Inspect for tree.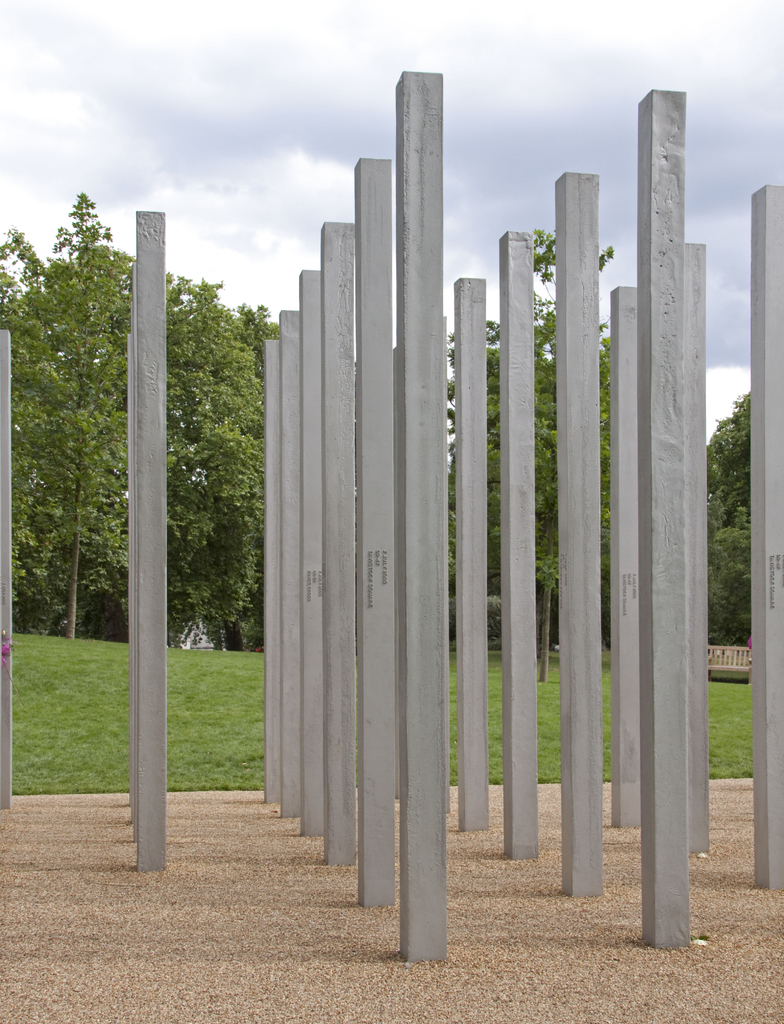
Inspection: (444, 226, 619, 683).
